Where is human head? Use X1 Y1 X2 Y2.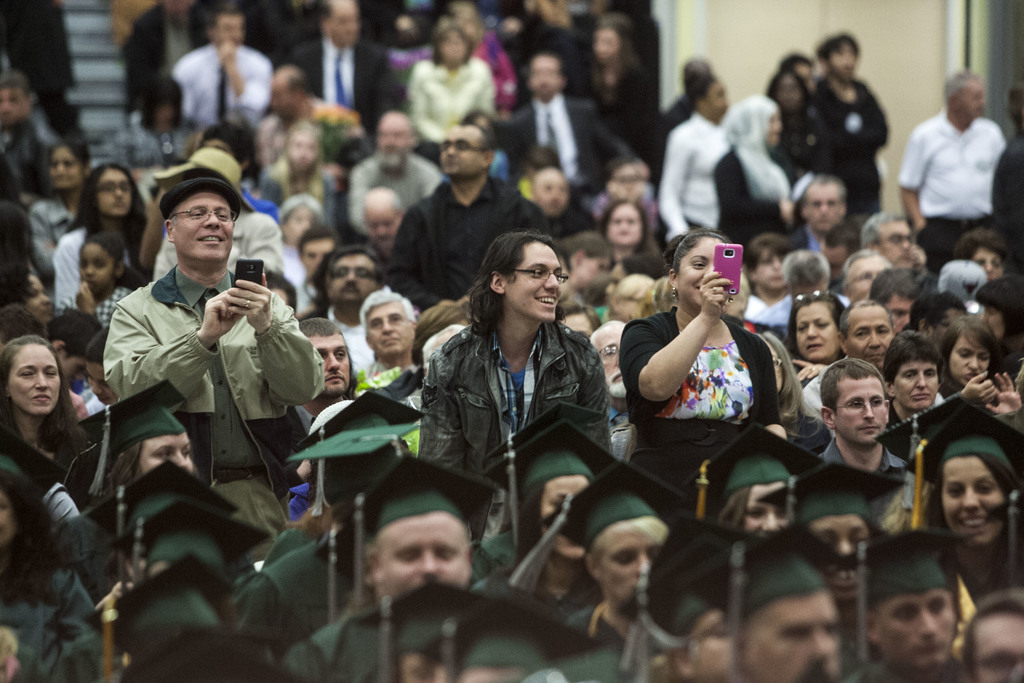
550 292 603 342.
